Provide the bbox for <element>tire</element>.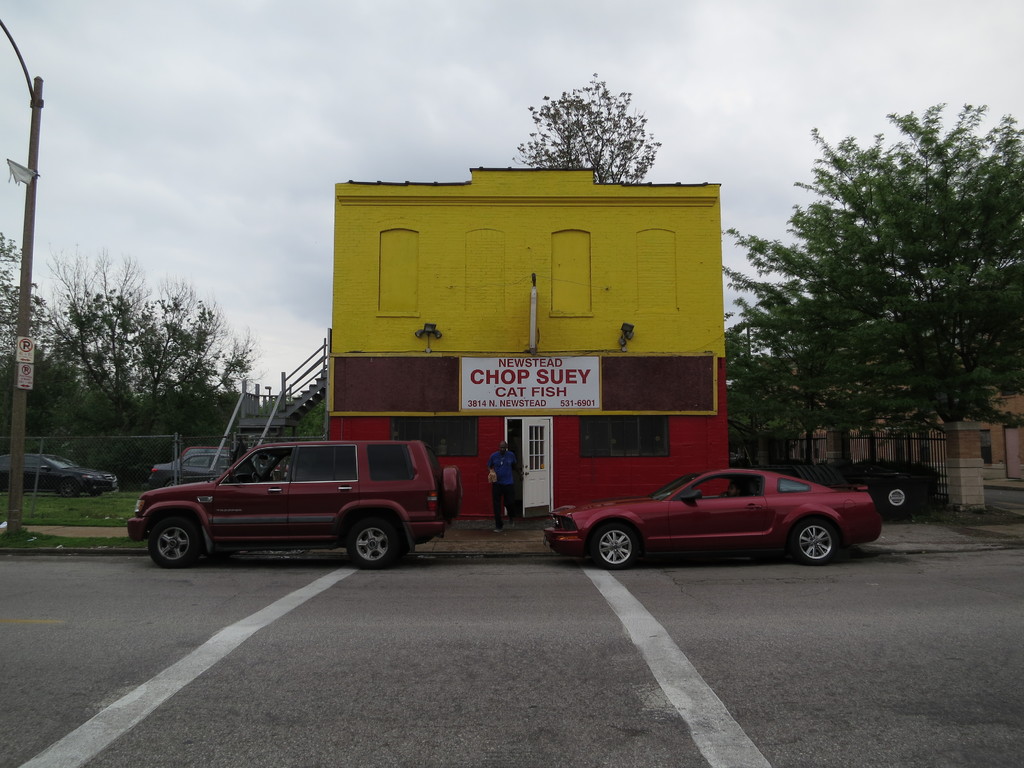
box(342, 507, 408, 566).
